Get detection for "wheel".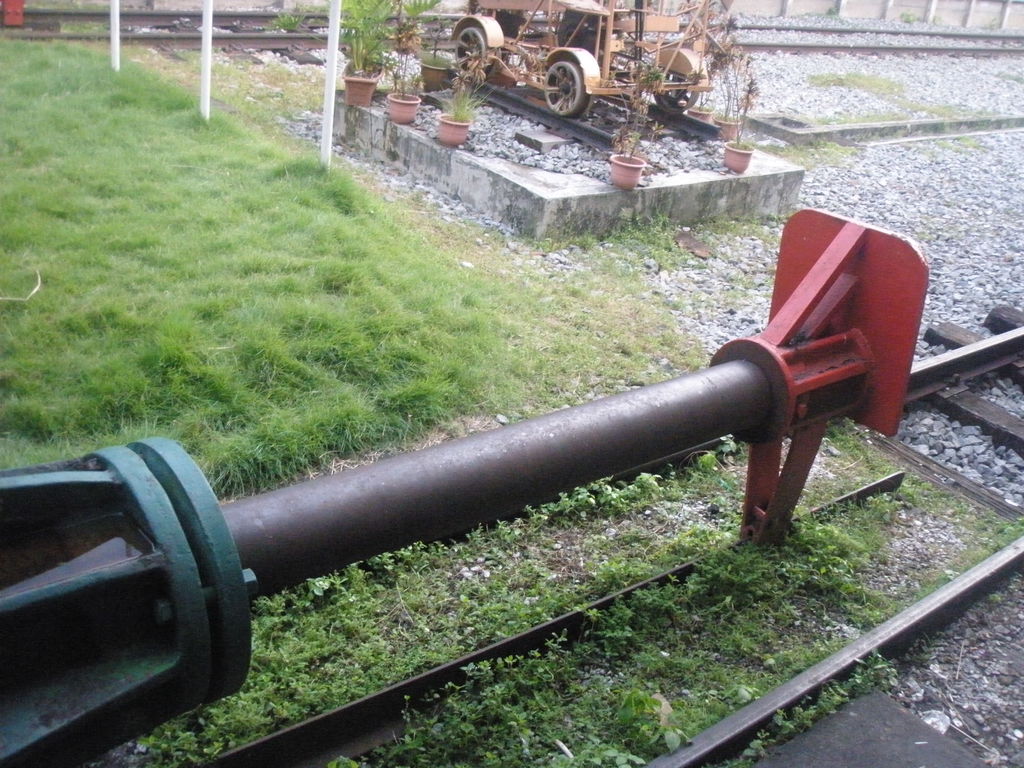
Detection: {"x1": 455, "y1": 26, "x2": 488, "y2": 76}.
